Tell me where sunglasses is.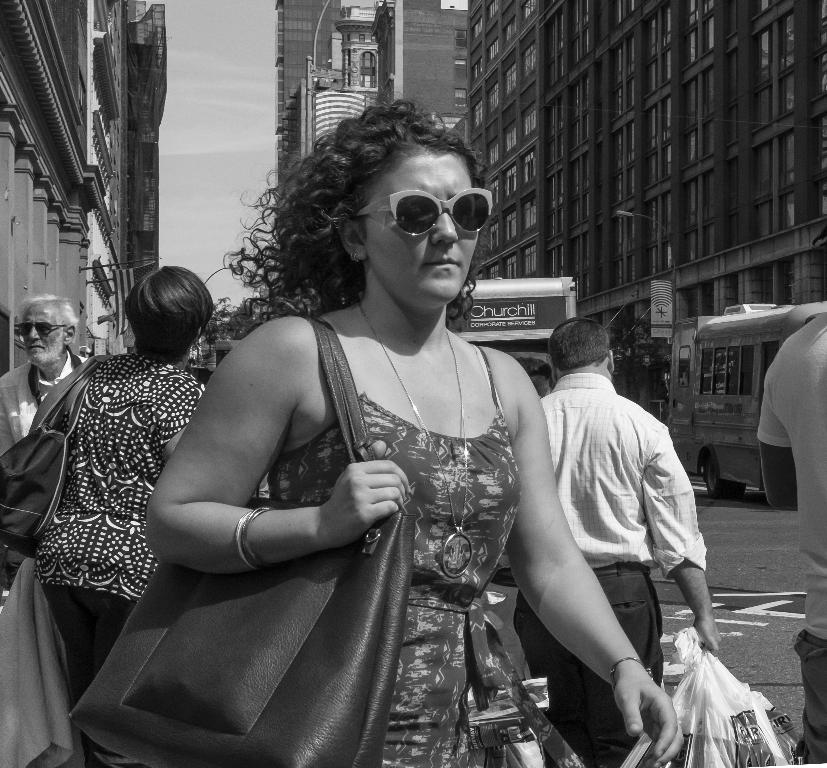
sunglasses is at [left=351, top=189, right=492, bottom=240].
